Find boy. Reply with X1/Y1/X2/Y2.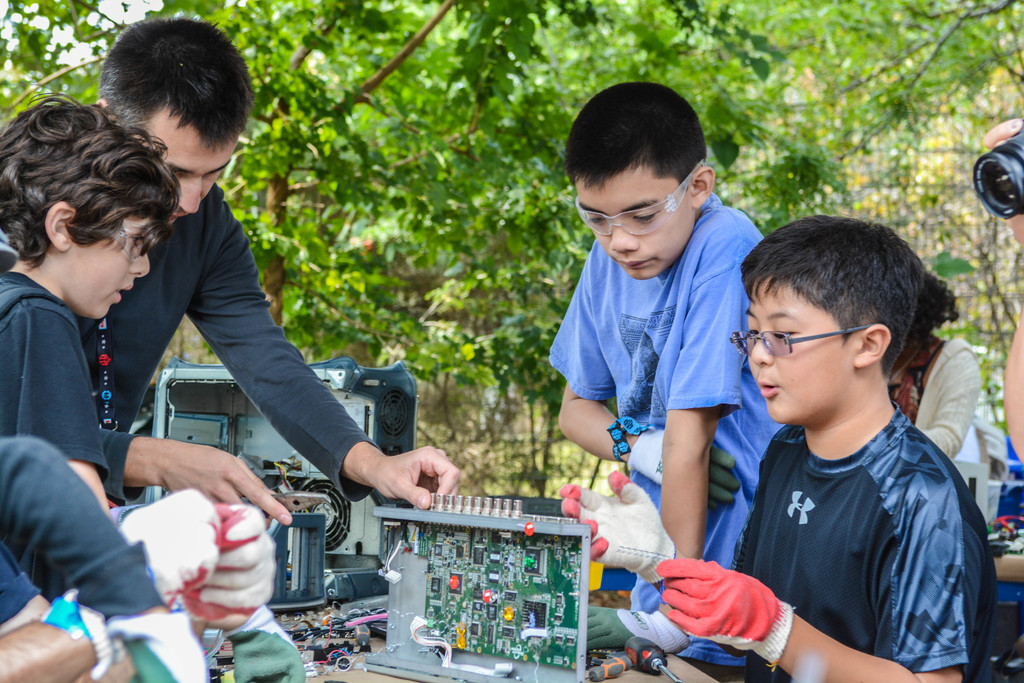
0/91/179/515.
